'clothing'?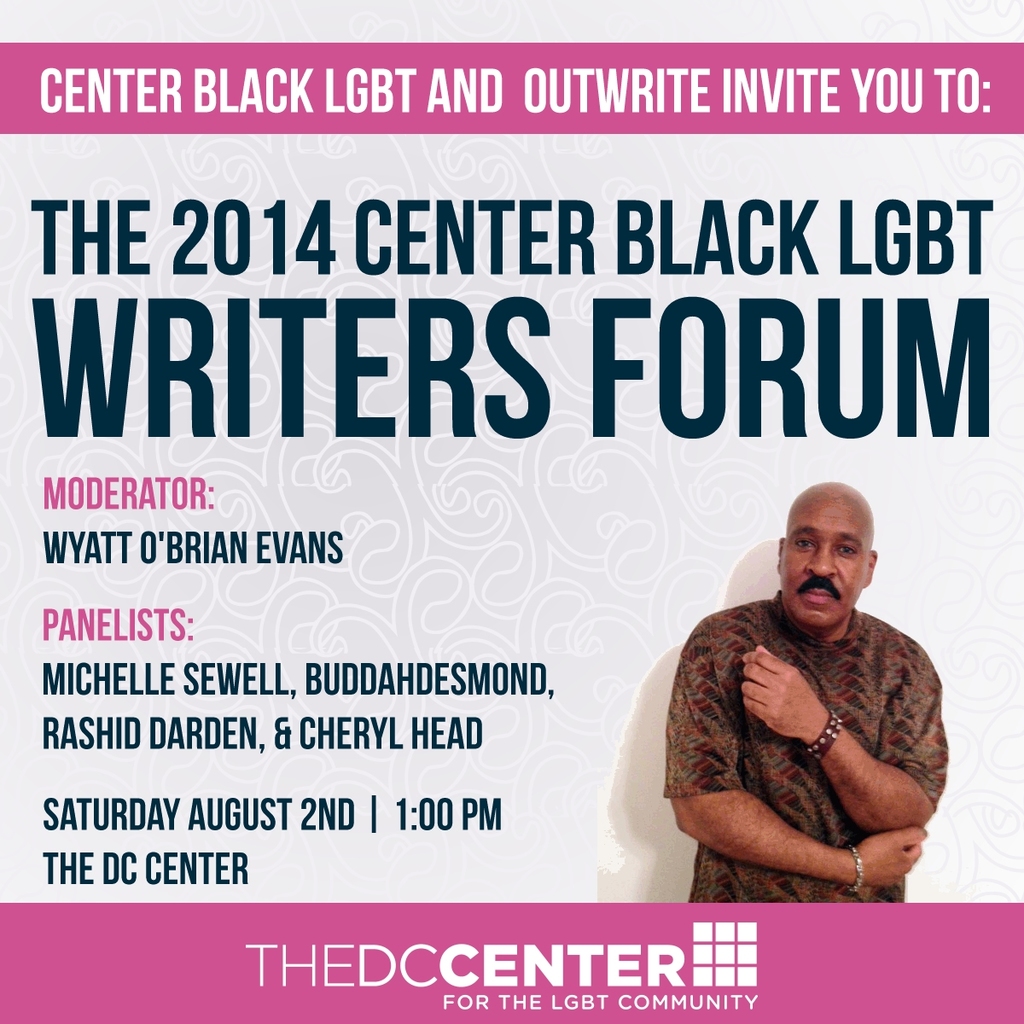
660/621/945/902
